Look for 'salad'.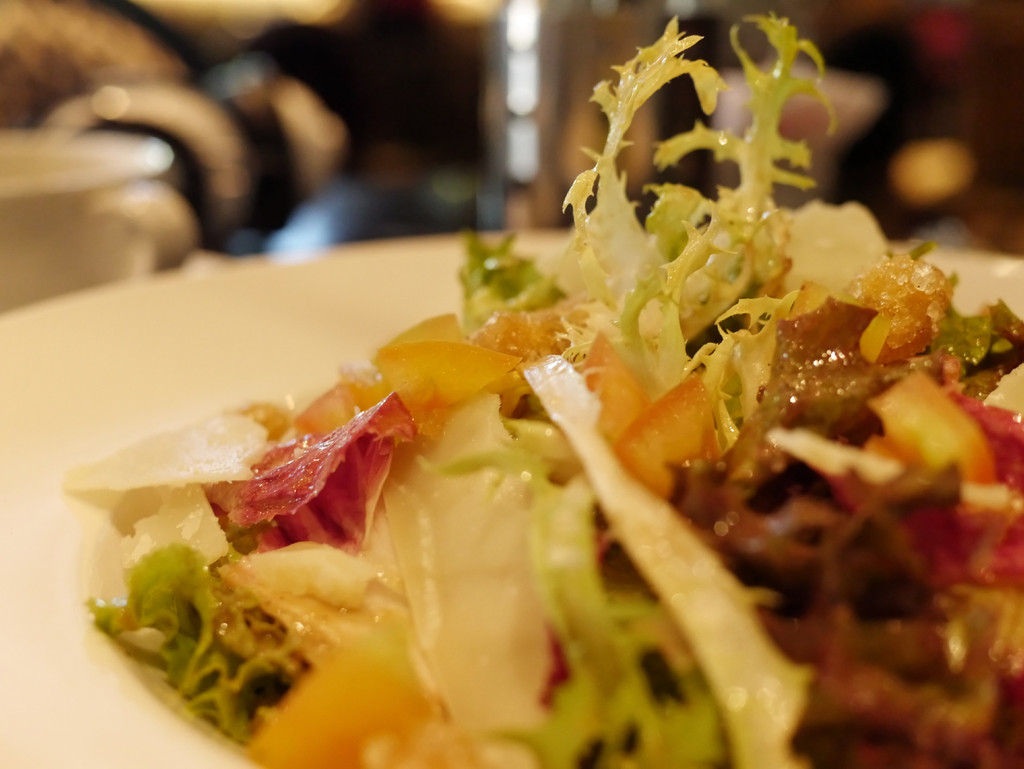
Found: l=52, t=0, r=1023, b=768.
